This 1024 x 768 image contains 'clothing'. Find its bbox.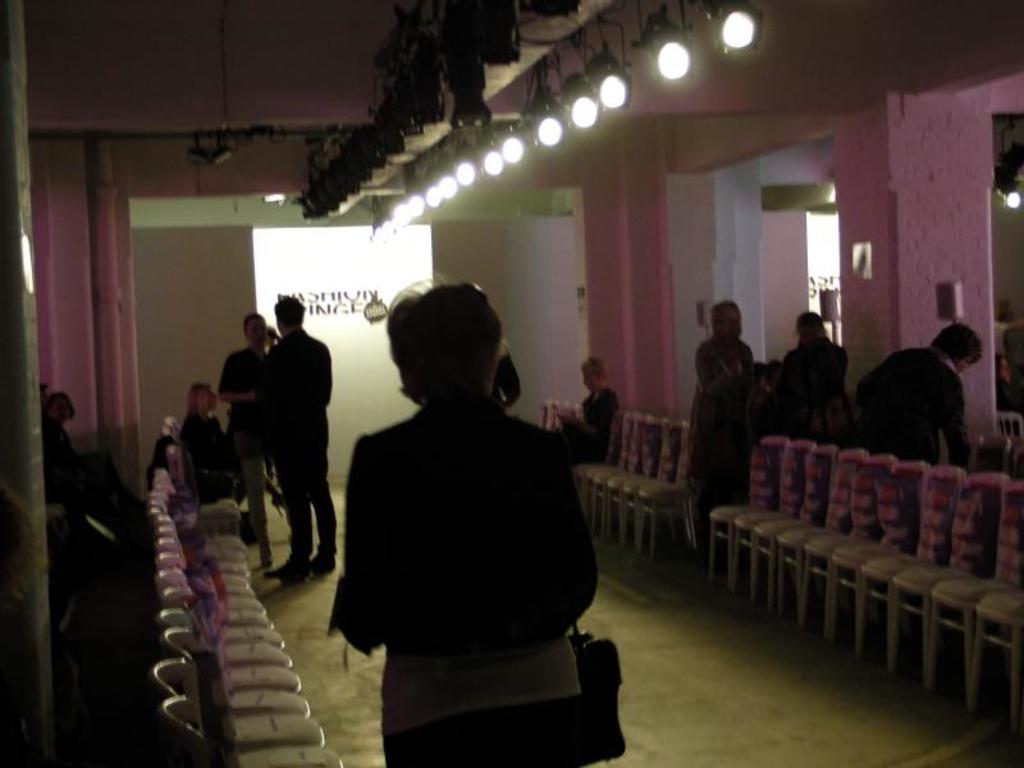
[left=180, top=411, right=248, bottom=503].
